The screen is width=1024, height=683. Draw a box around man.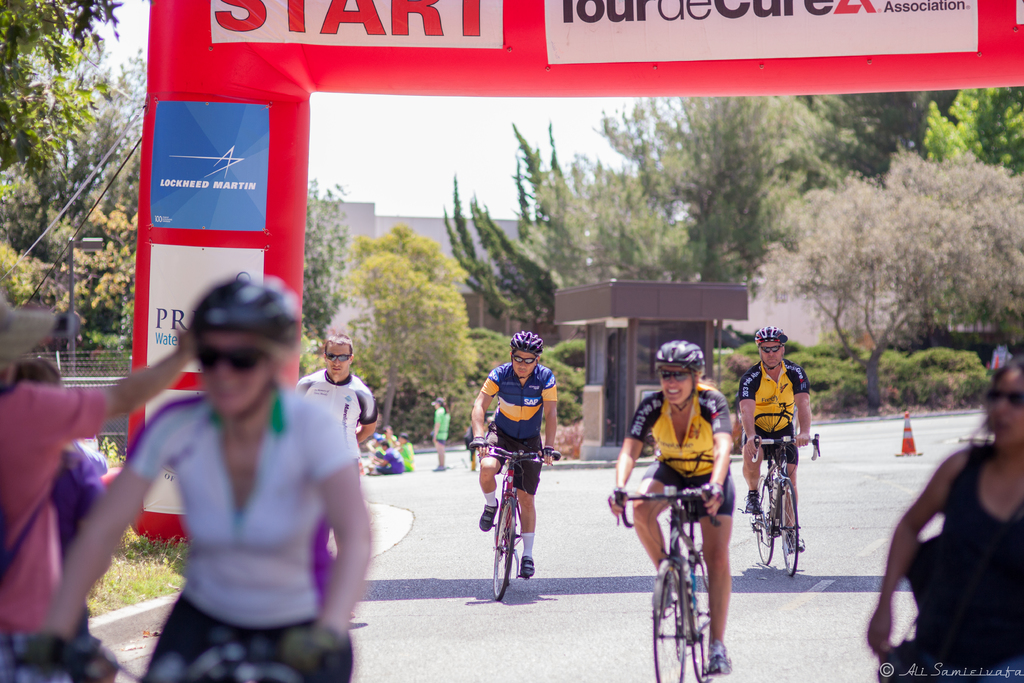
Rect(467, 331, 556, 578).
